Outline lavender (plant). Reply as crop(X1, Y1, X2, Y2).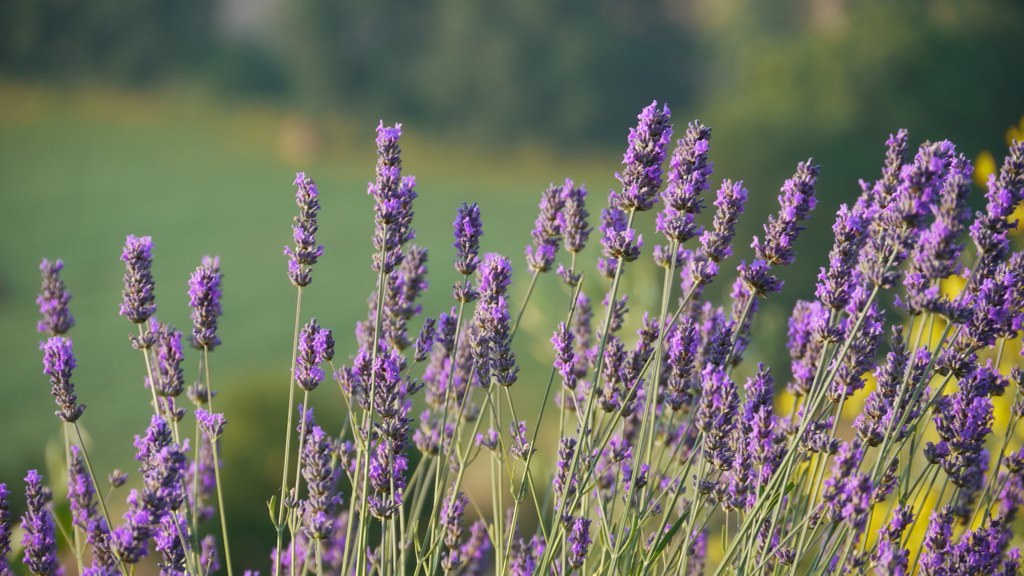
crop(870, 502, 917, 573).
